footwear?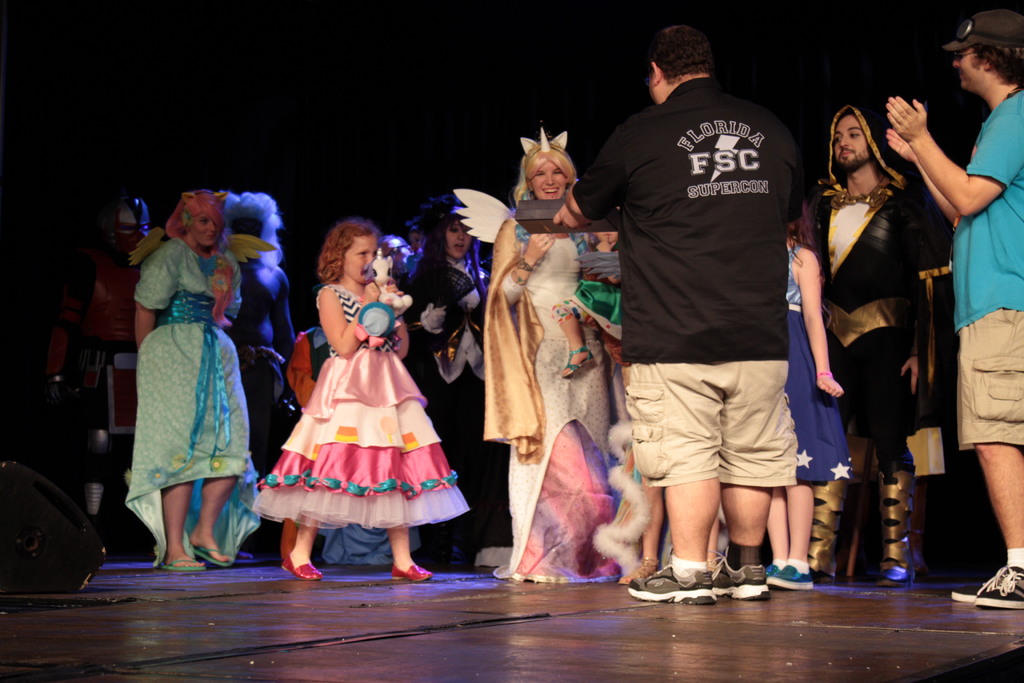
l=159, t=550, r=207, b=574
